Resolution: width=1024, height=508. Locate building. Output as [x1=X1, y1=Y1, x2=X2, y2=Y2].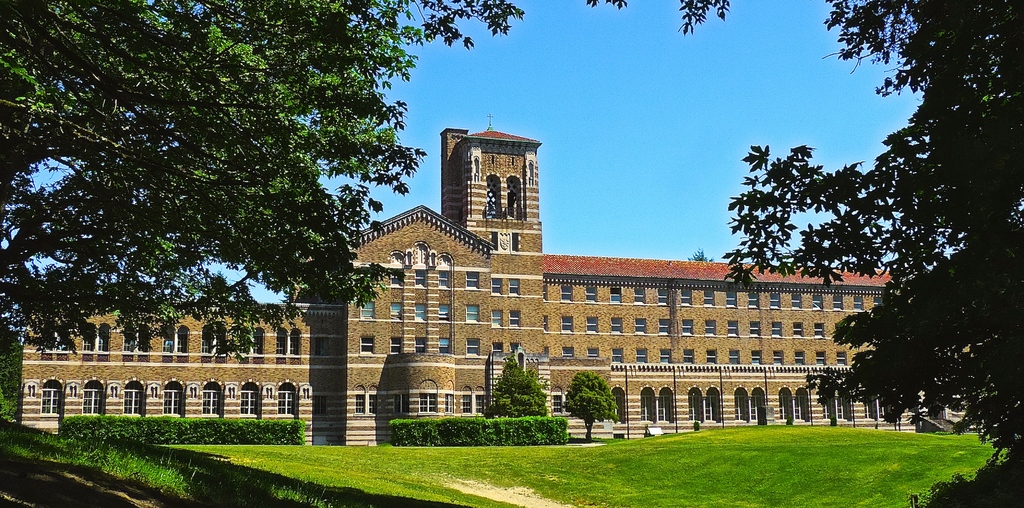
[x1=10, y1=123, x2=973, y2=443].
